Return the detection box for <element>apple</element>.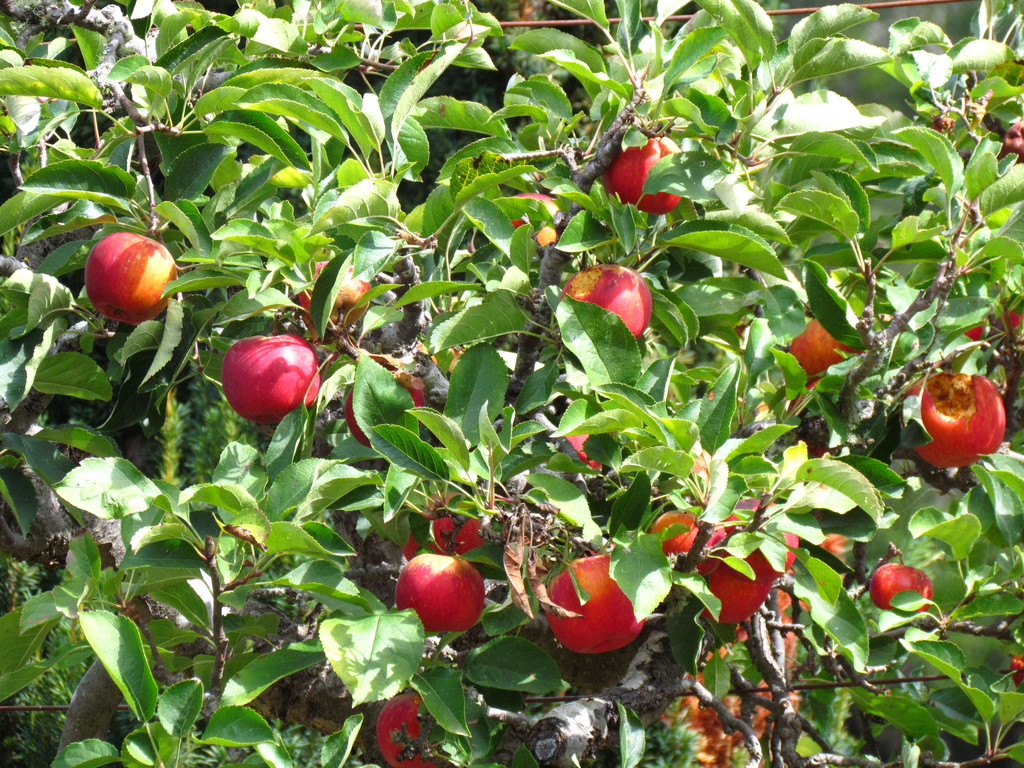
785, 375, 832, 458.
